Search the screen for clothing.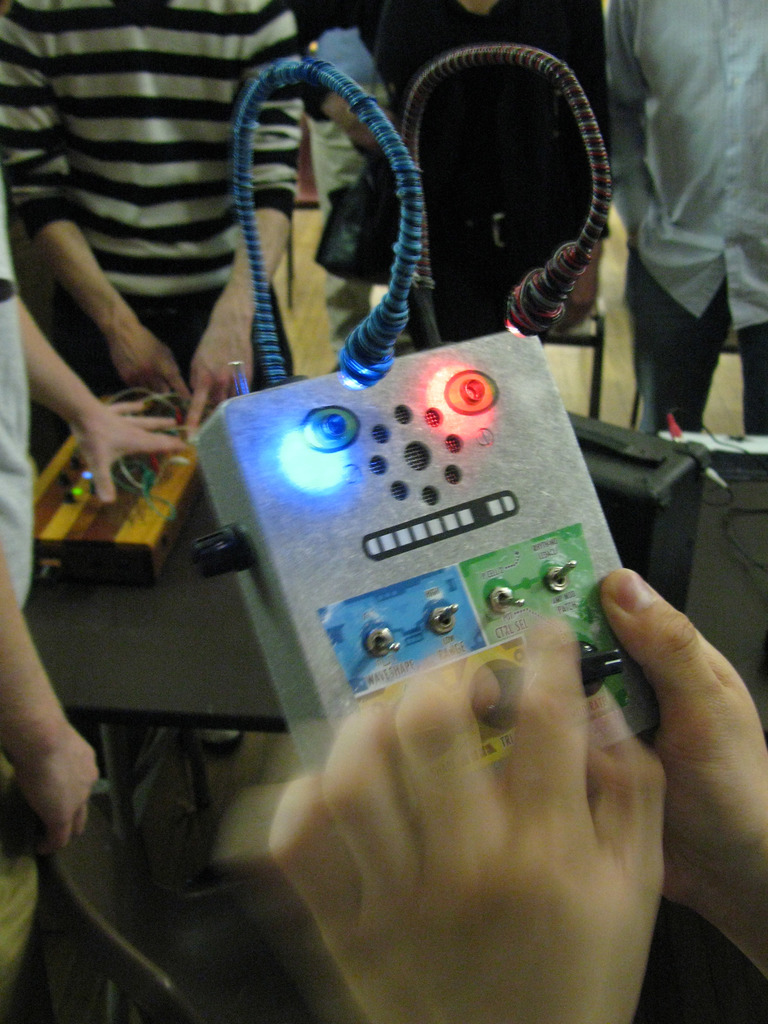
Found at region(0, 0, 308, 414).
